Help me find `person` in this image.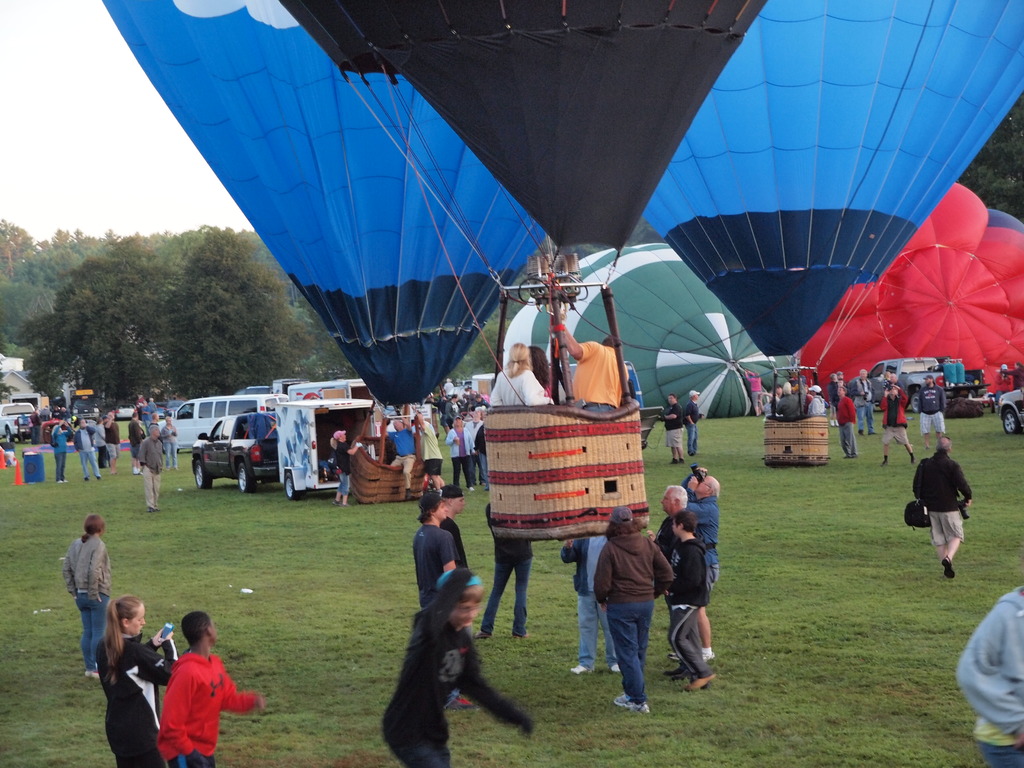
Found it: <bbox>140, 397, 154, 409</bbox>.
